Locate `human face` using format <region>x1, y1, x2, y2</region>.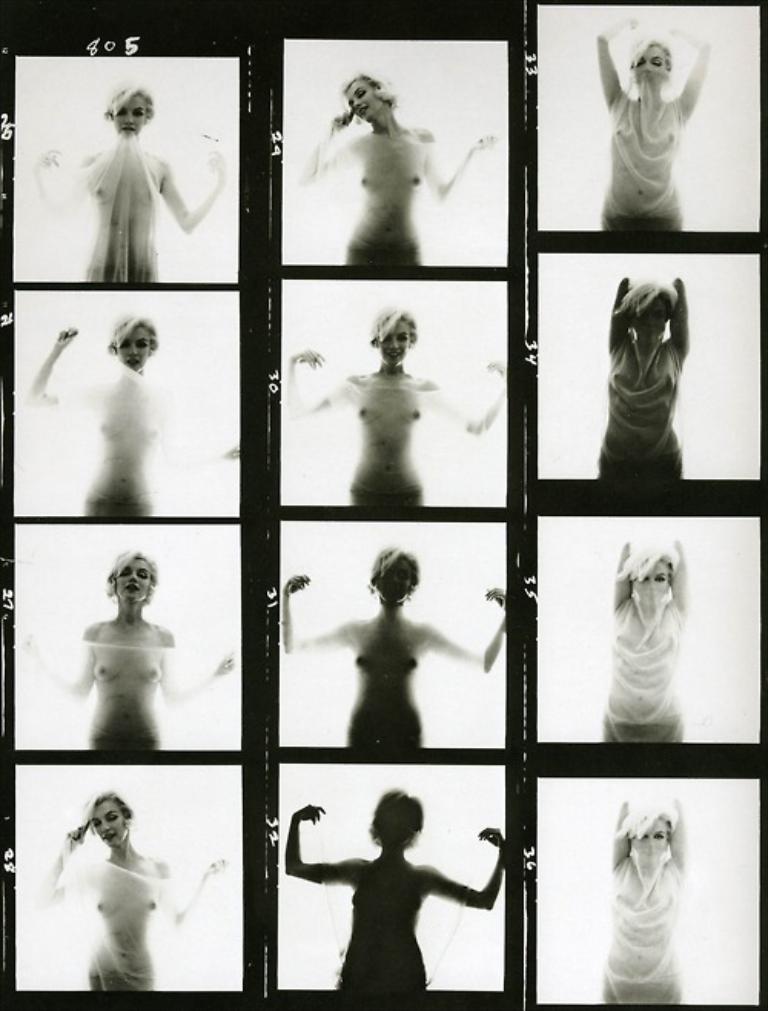
<region>97, 804, 131, 851</region>.
